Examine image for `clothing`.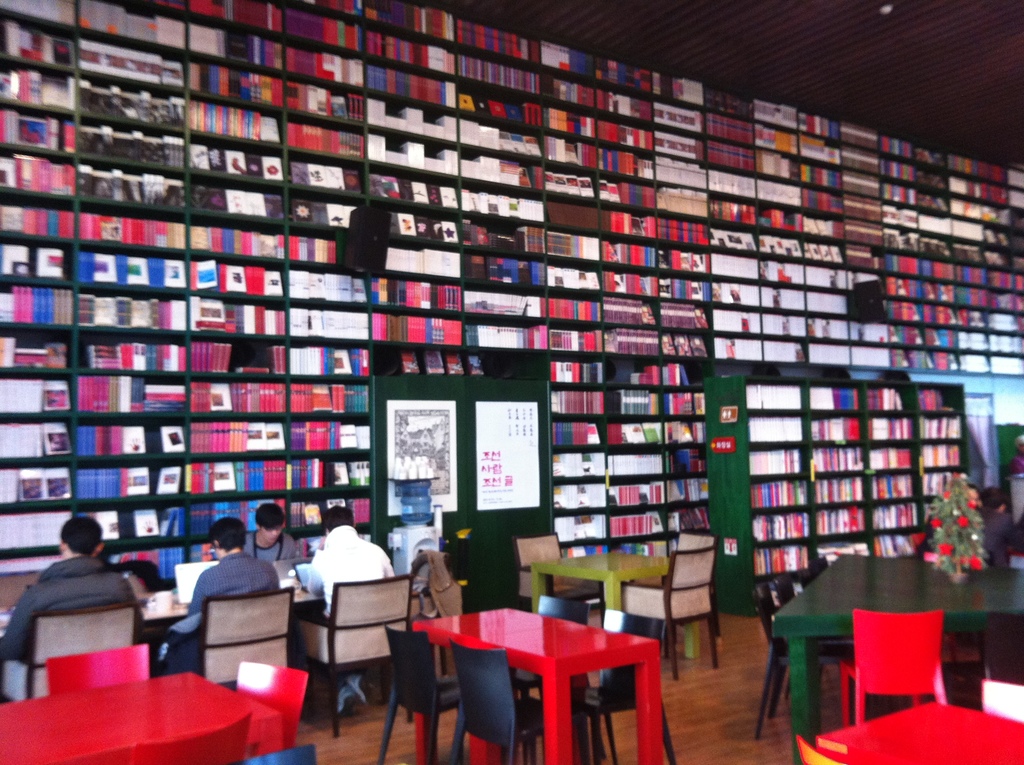
Examination result: (x1=242, y1=526, x2=304, y2=566).
